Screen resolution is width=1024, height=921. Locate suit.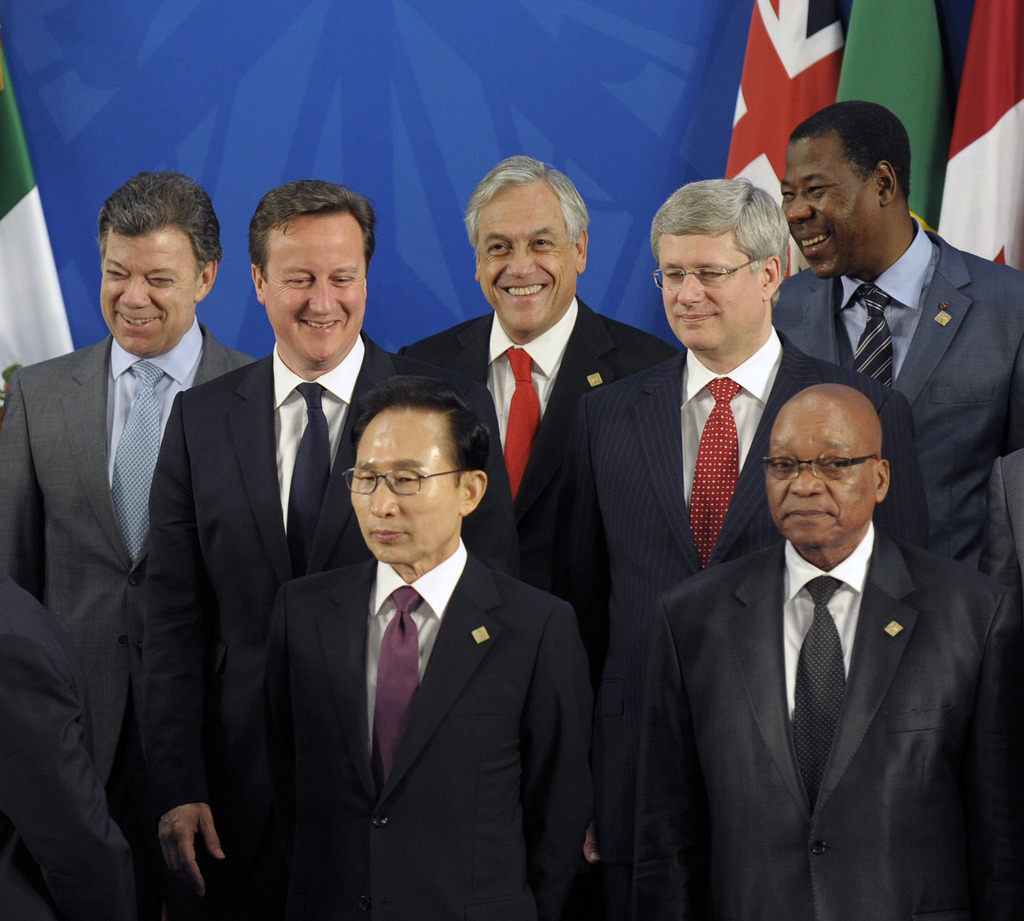
550 345 940 629.
